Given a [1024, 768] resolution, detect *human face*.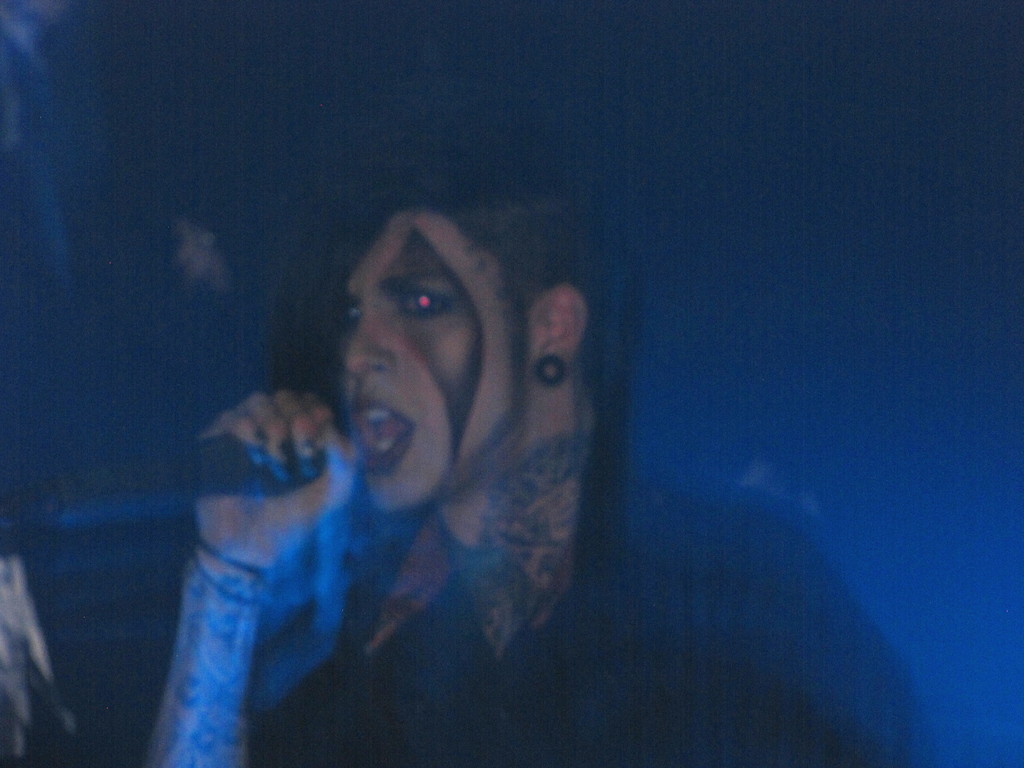
crop(162, 216, 204, 281).
